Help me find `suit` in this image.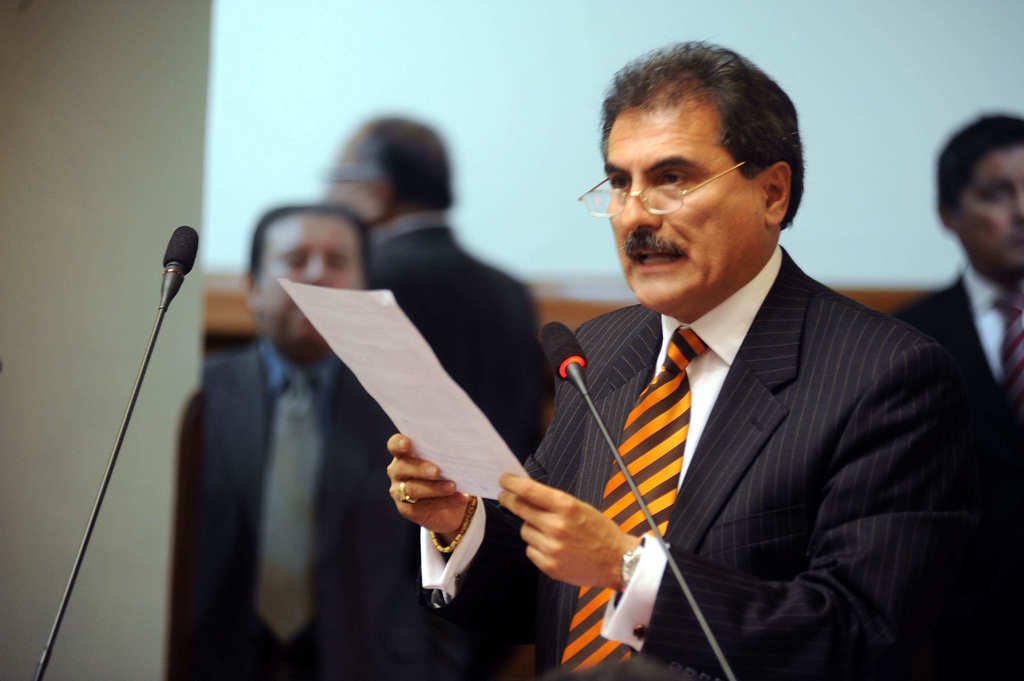
Found it: [366,209,560,470].
